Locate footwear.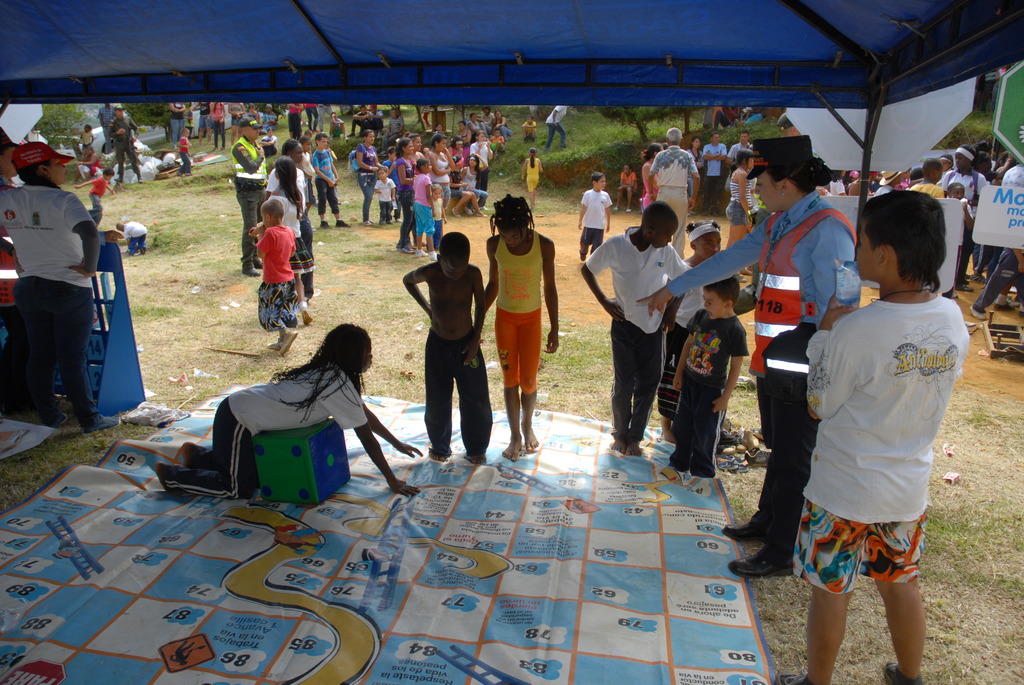
Bounding box: (left=320, top=219, right=330, bottom=228).
